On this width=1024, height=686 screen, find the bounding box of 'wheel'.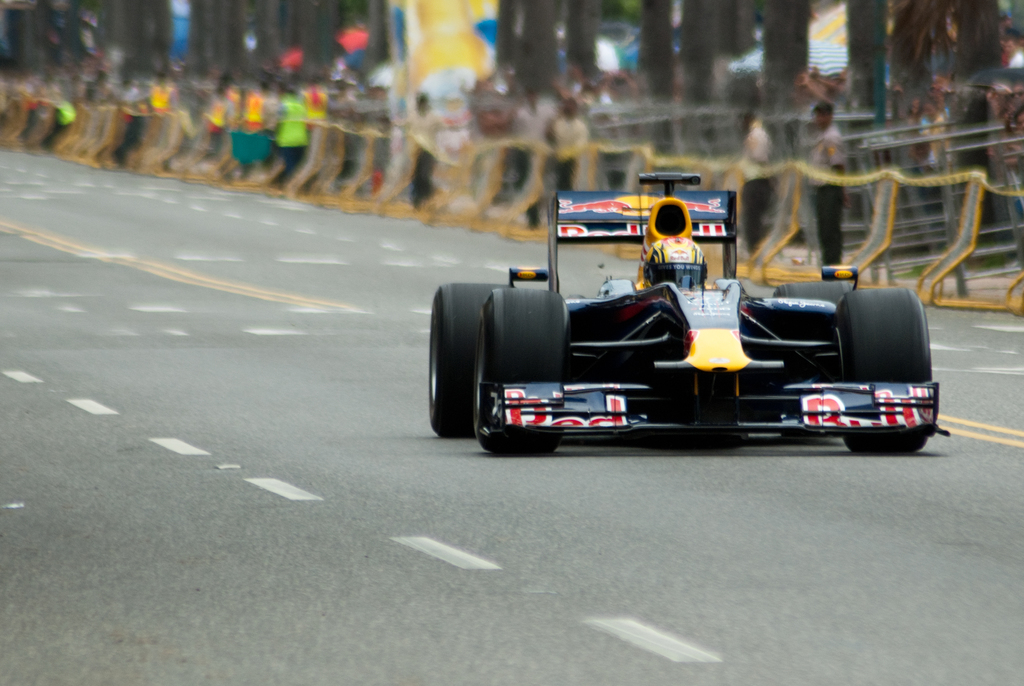
Bounding box: BBox(474, 286, 573, 455).
